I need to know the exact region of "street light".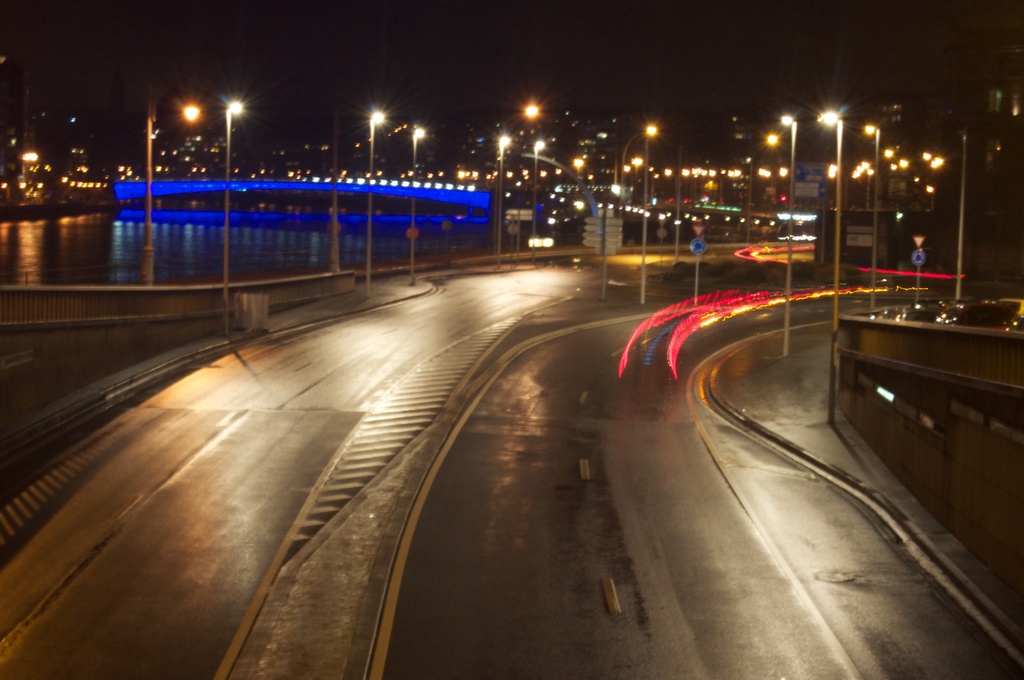
Region: BBox(495, 103, 545, 261).
